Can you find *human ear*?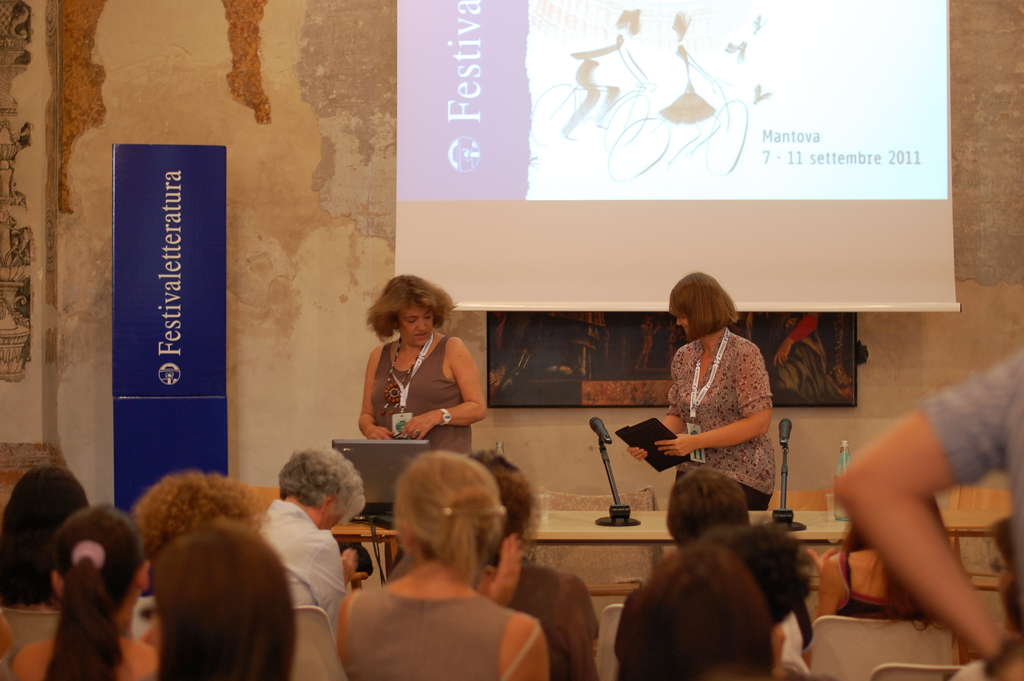
Yes, bounding box: region(776, 628, 788, 670).
